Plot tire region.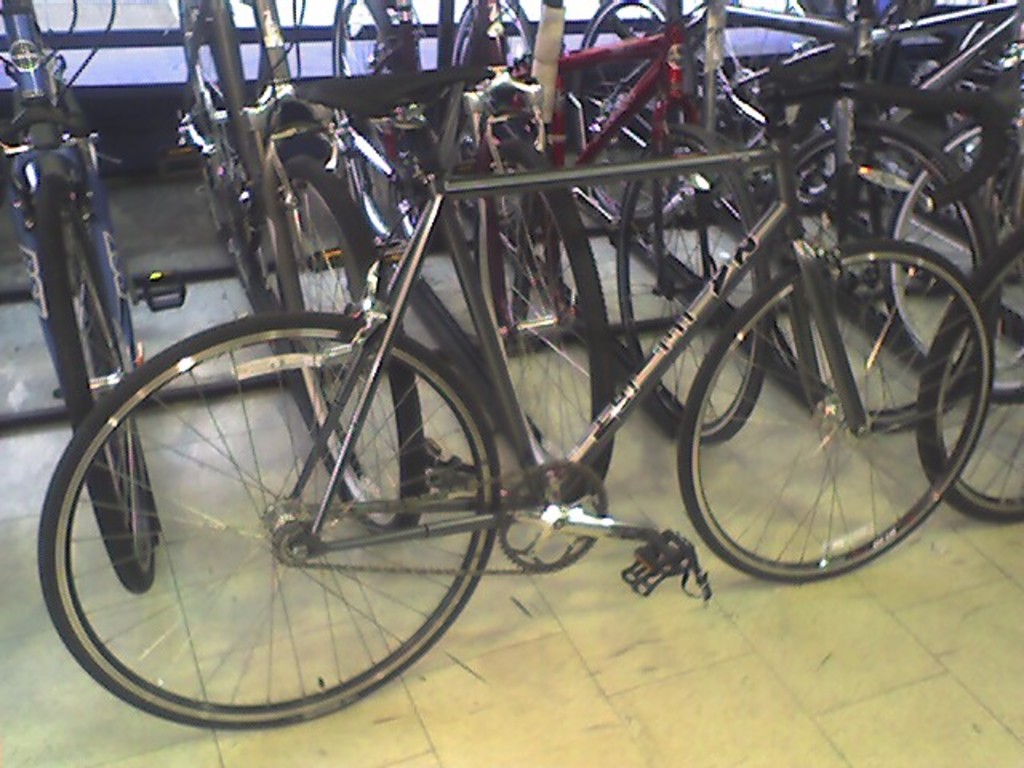
Plotted at crop(320, 0, 424, 210).
